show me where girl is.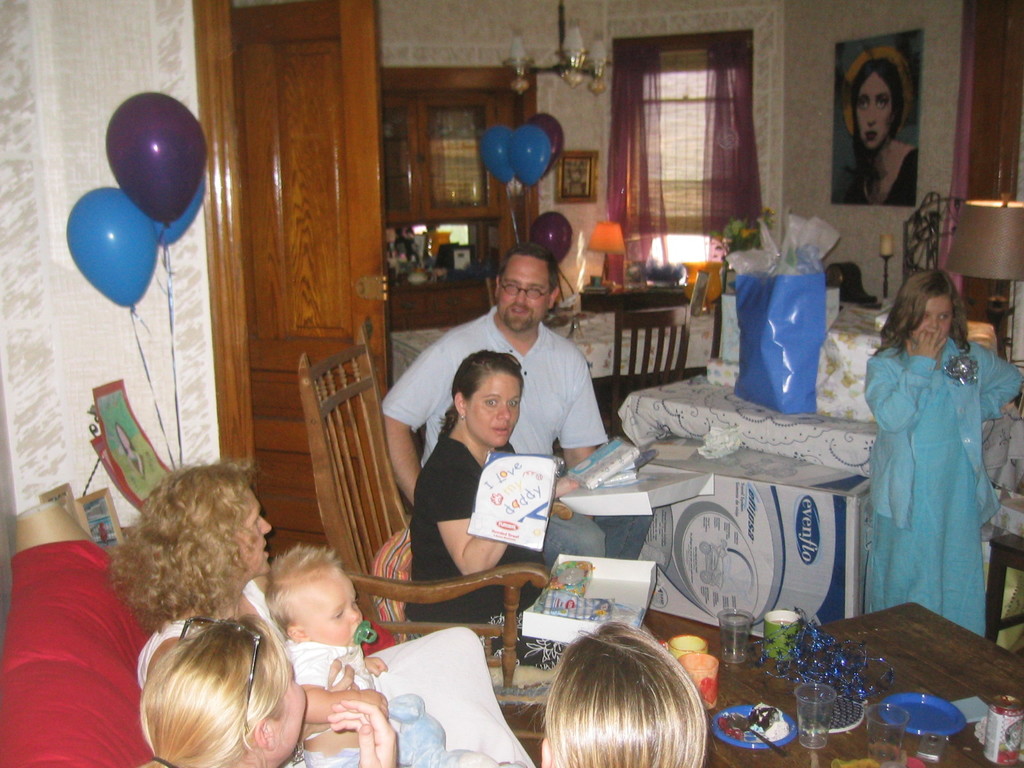
girl is at (865,270,1021,637).
